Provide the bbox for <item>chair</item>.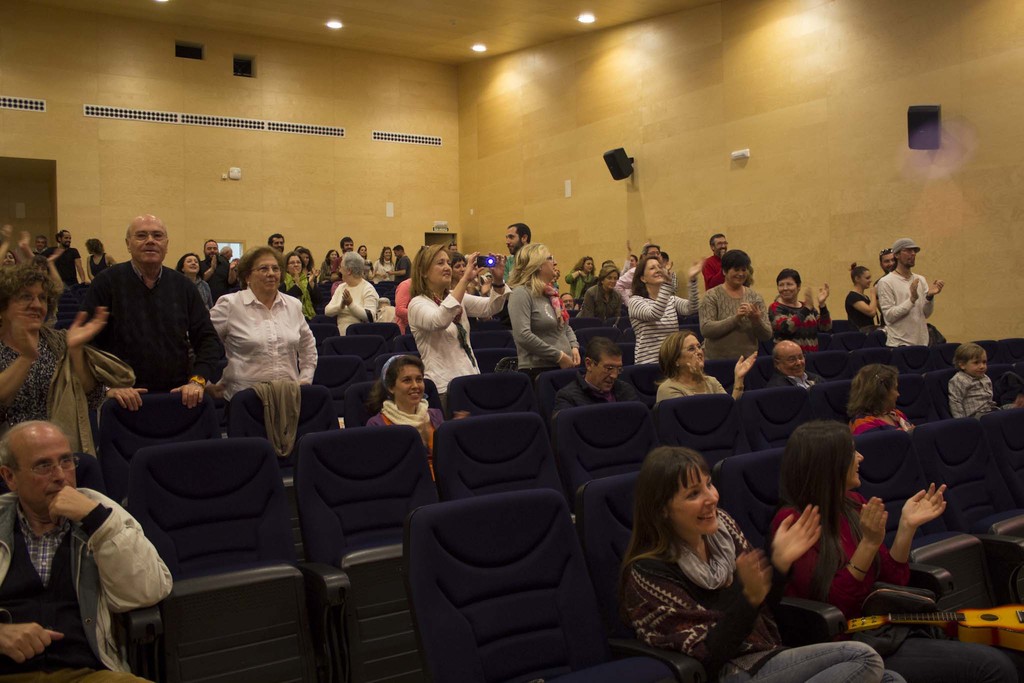
Rect(294, 425, 446, 682).
